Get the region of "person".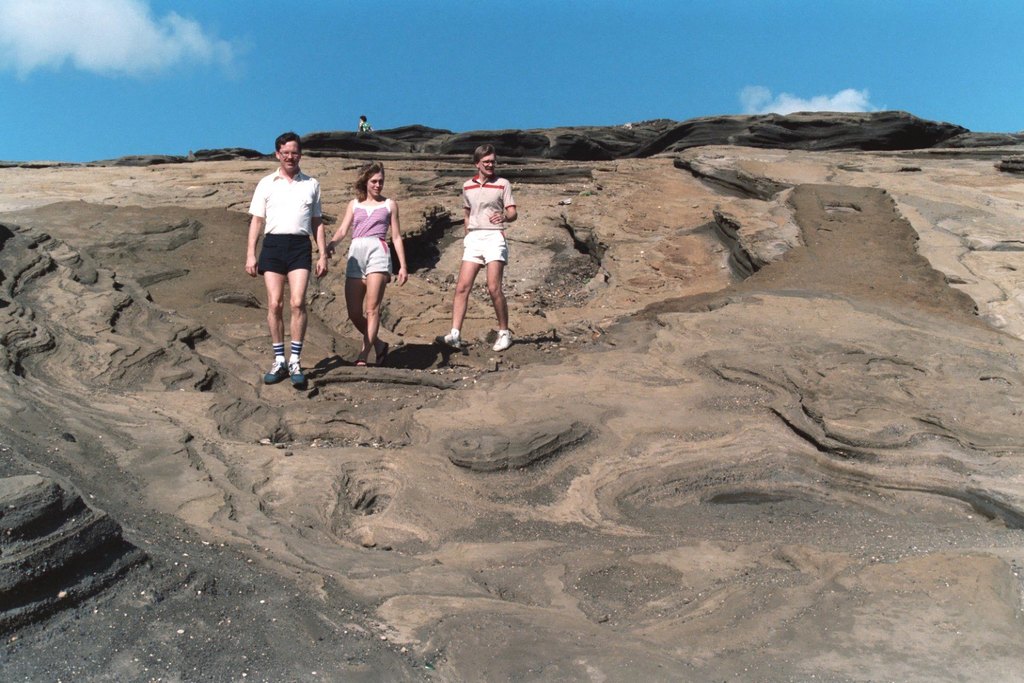
327:158:410:365.
